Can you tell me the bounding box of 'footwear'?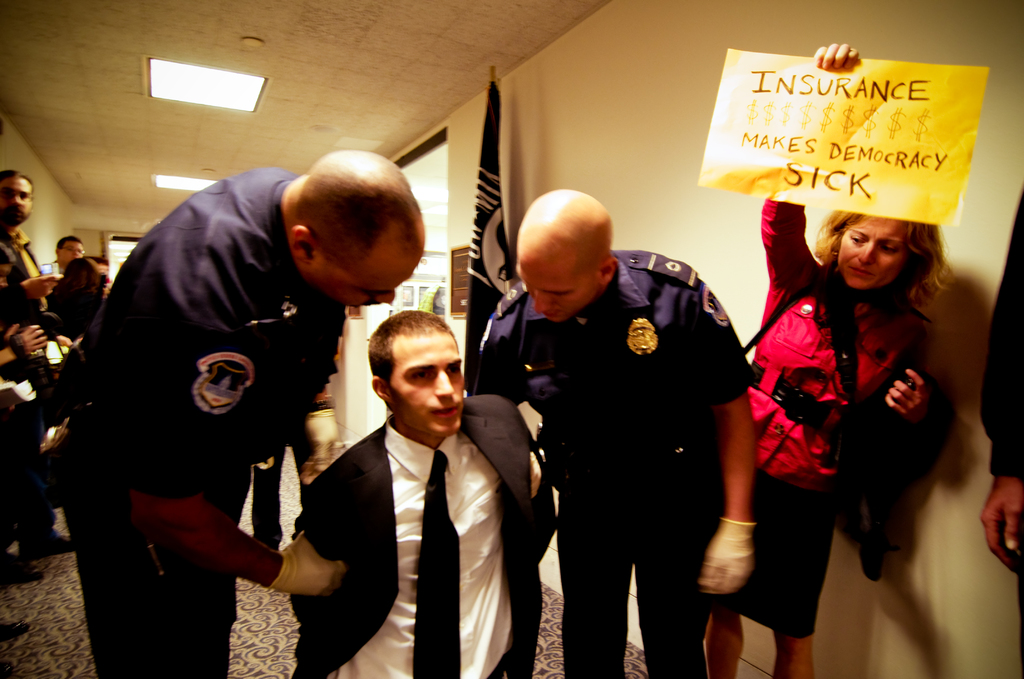
pyautogui.locateOnScreen(0, 550, 45, 591).
